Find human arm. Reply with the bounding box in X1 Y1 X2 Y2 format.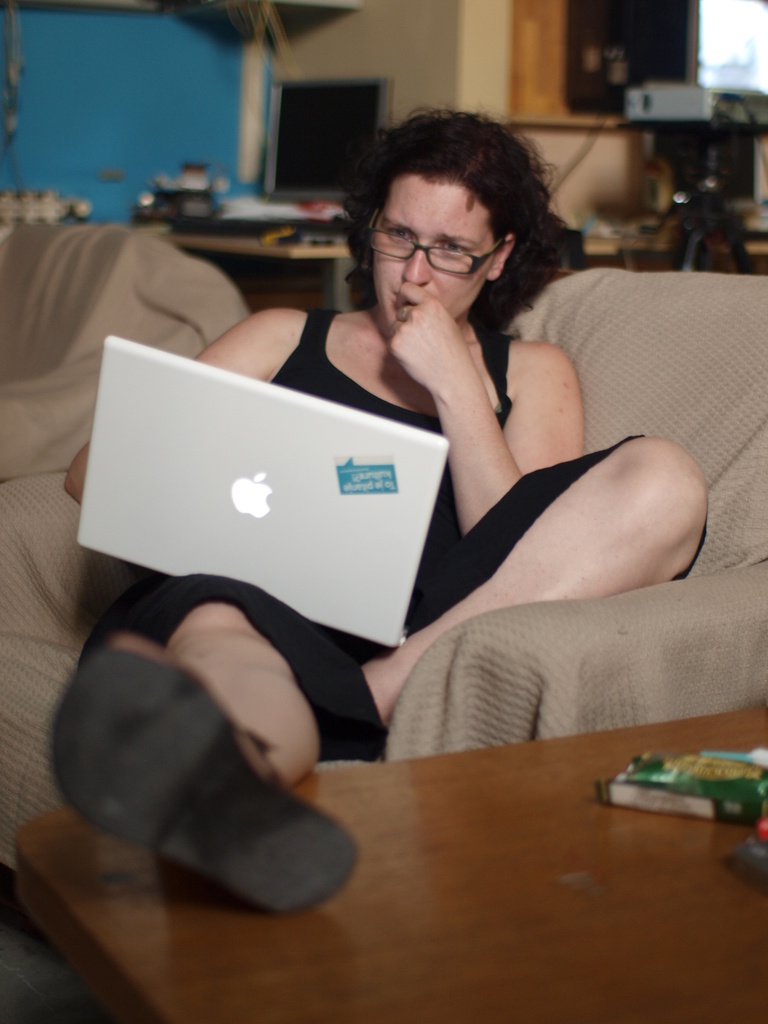
383 268 565 513.
